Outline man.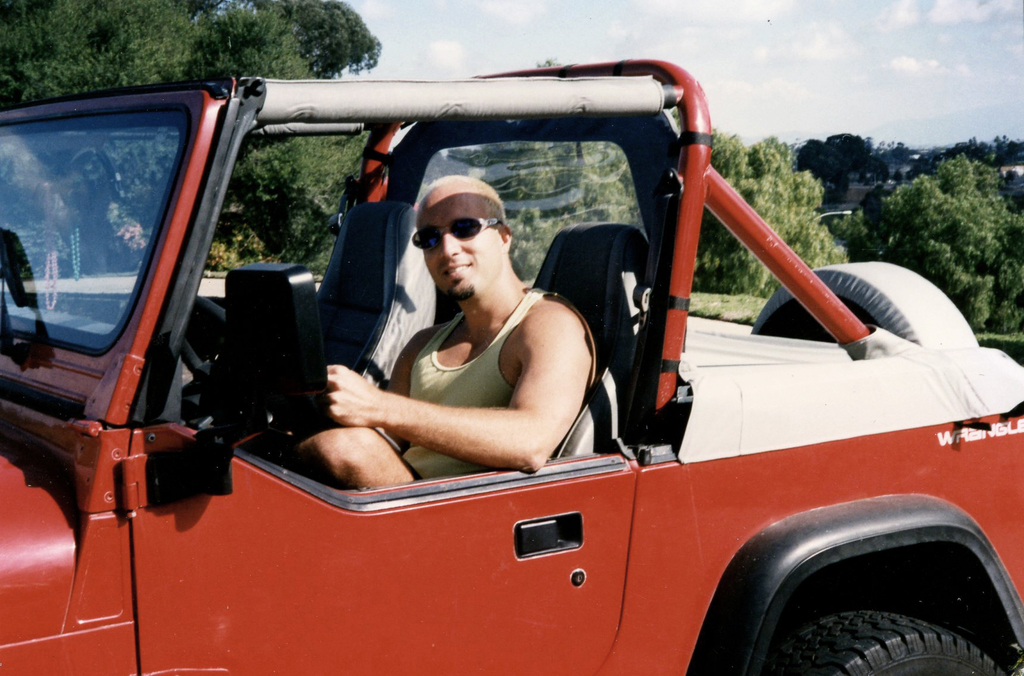
Outline: x1=252, y1=183, x2=654, y2=516.
